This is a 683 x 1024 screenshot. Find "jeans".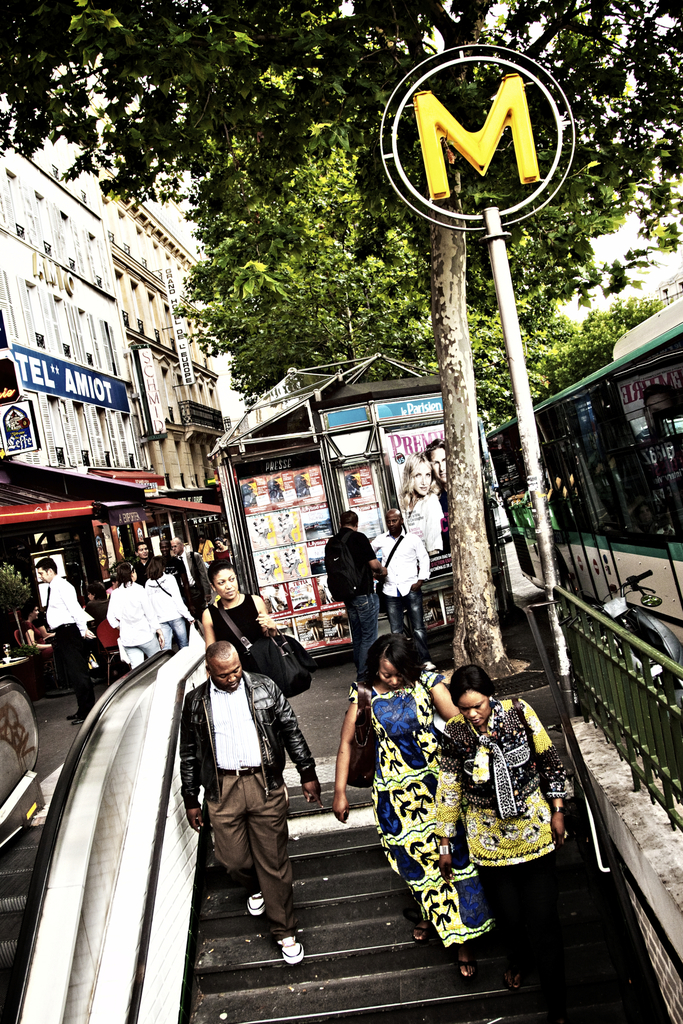
Bounding box: crop(156, 616, 185, 646).
